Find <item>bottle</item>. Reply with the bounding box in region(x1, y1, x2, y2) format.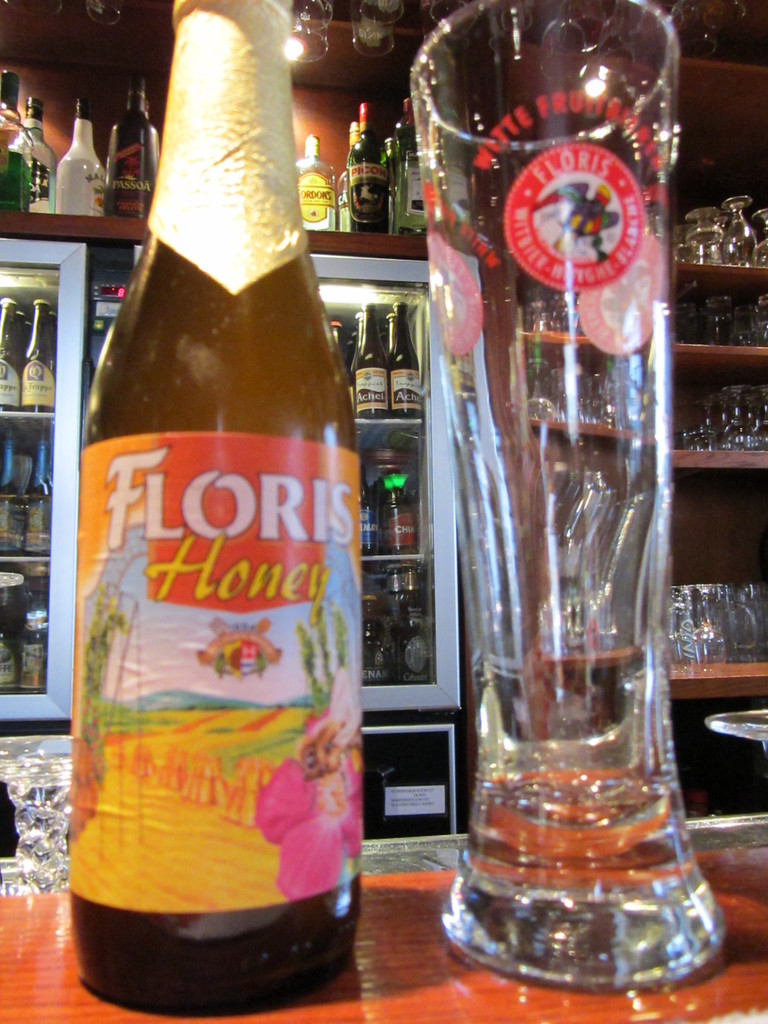
region(0, 291, 26, 410).
